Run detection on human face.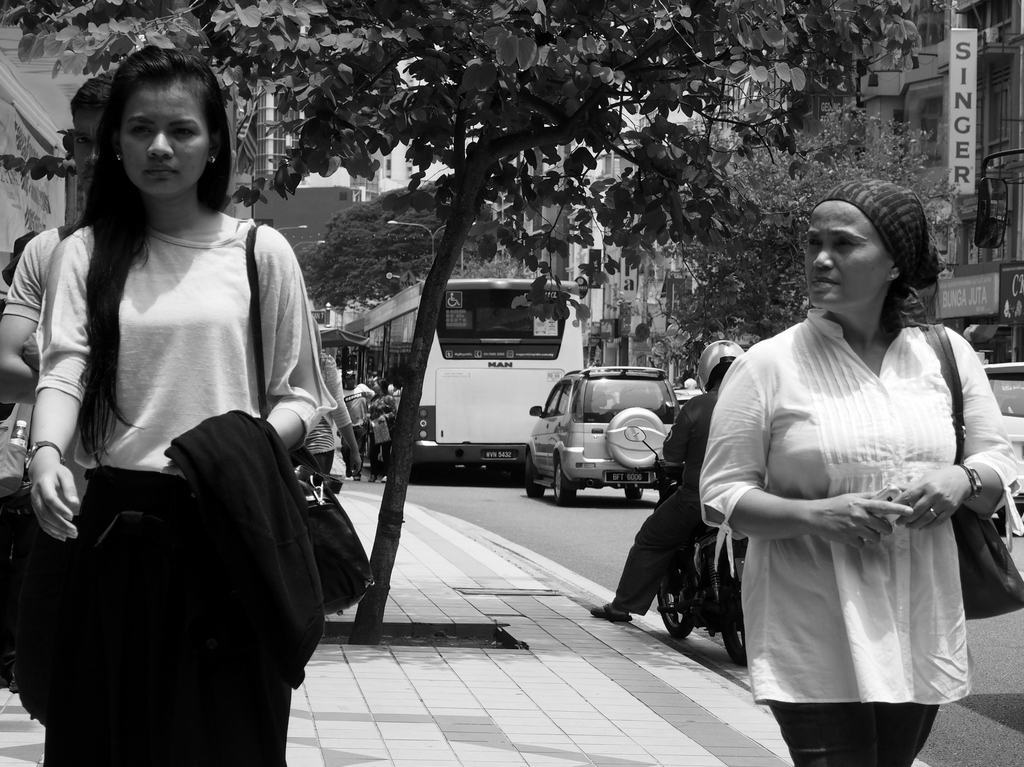
Result: 116/83/214/202.
